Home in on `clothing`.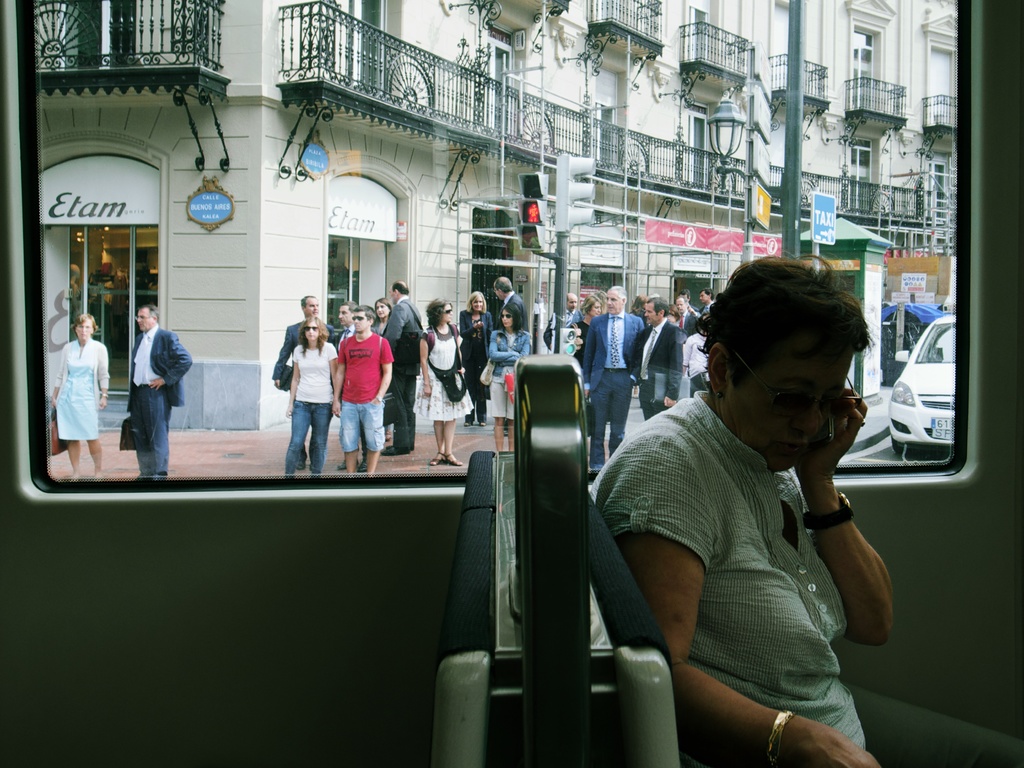
Homed in at [384,297,425,448].
